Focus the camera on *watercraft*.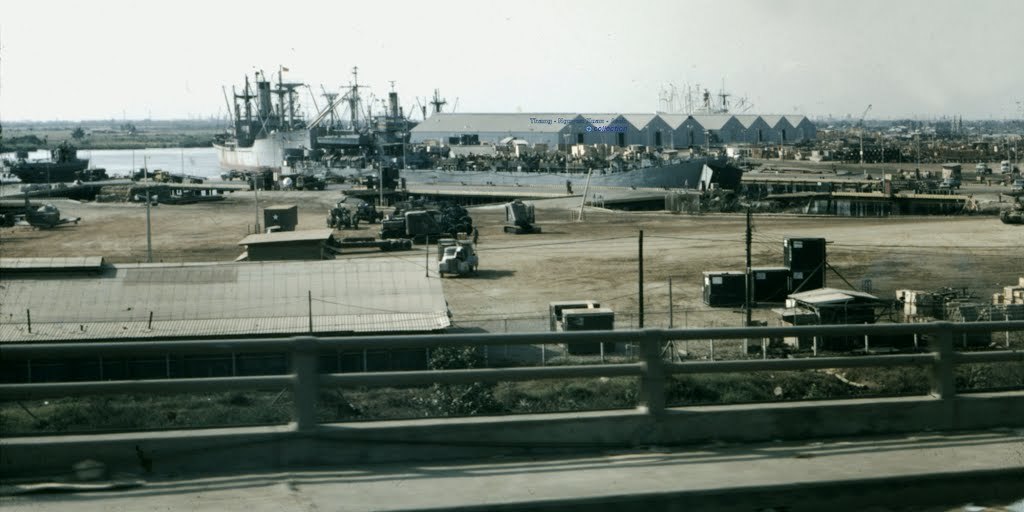
Focus region: bbox=(4, 140, 92, 187).
